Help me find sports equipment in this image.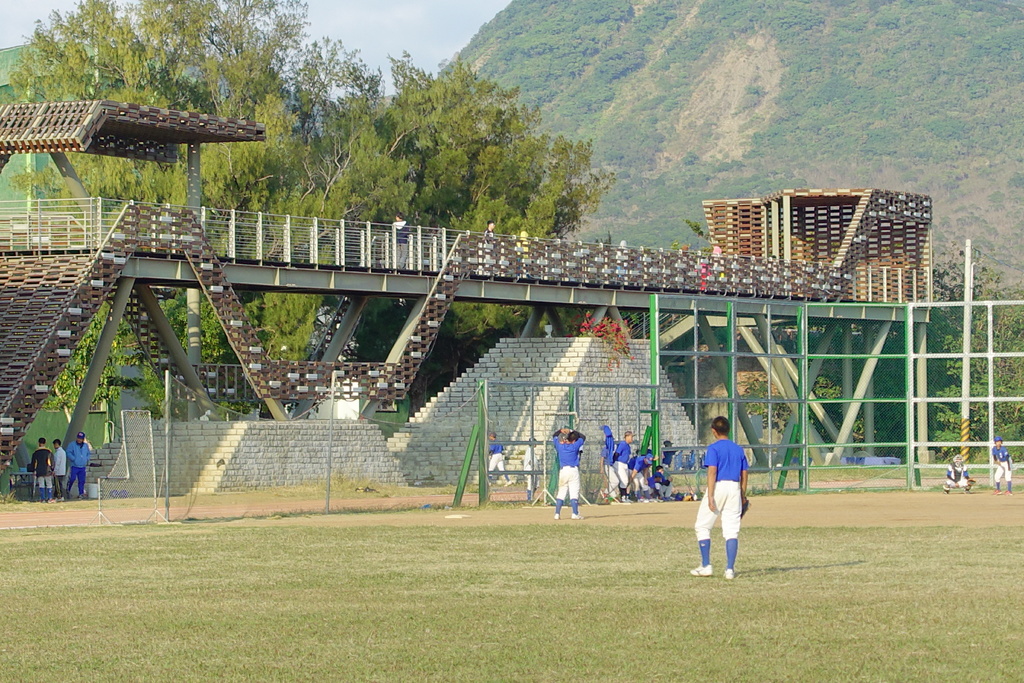
Found it: l=569, t=512, r=585, b=522.
